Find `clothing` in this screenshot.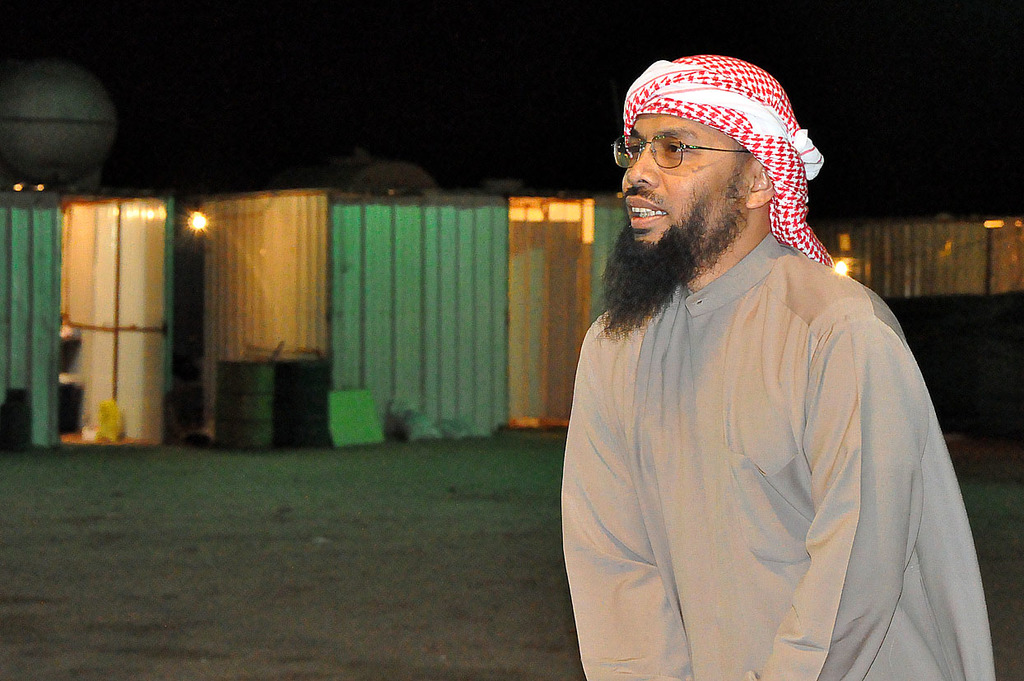
The bounding box for `clothing` is <box>555,51,998,680</box>.
